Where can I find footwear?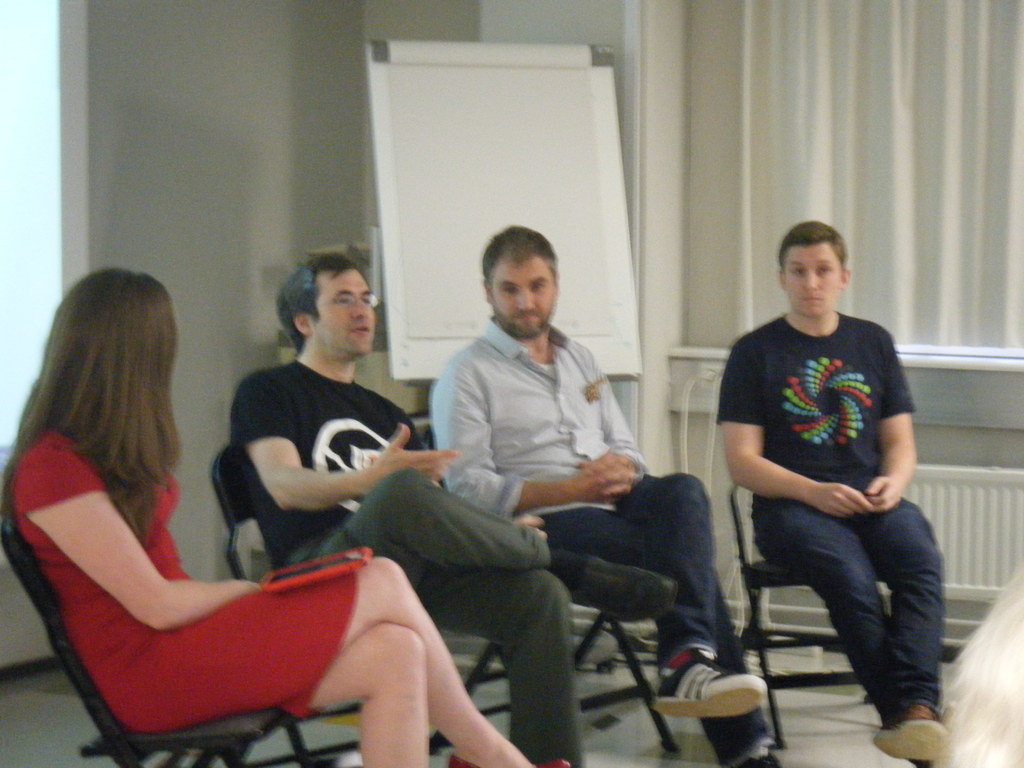
You can find it at [572, 557, 673, 624].
